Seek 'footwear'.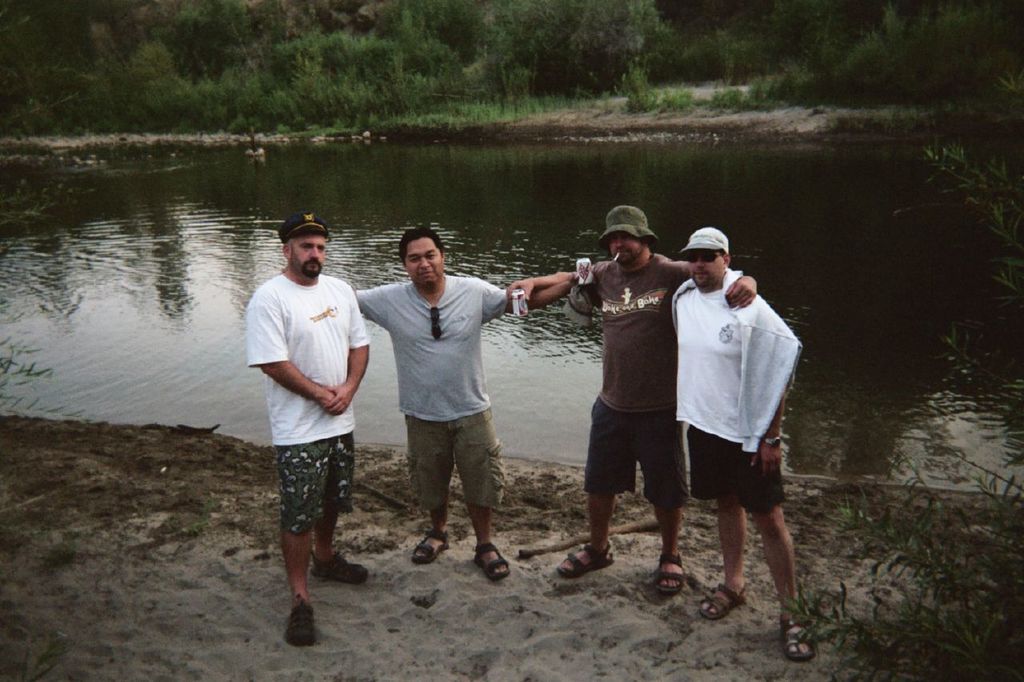
(558,541,616,579).
